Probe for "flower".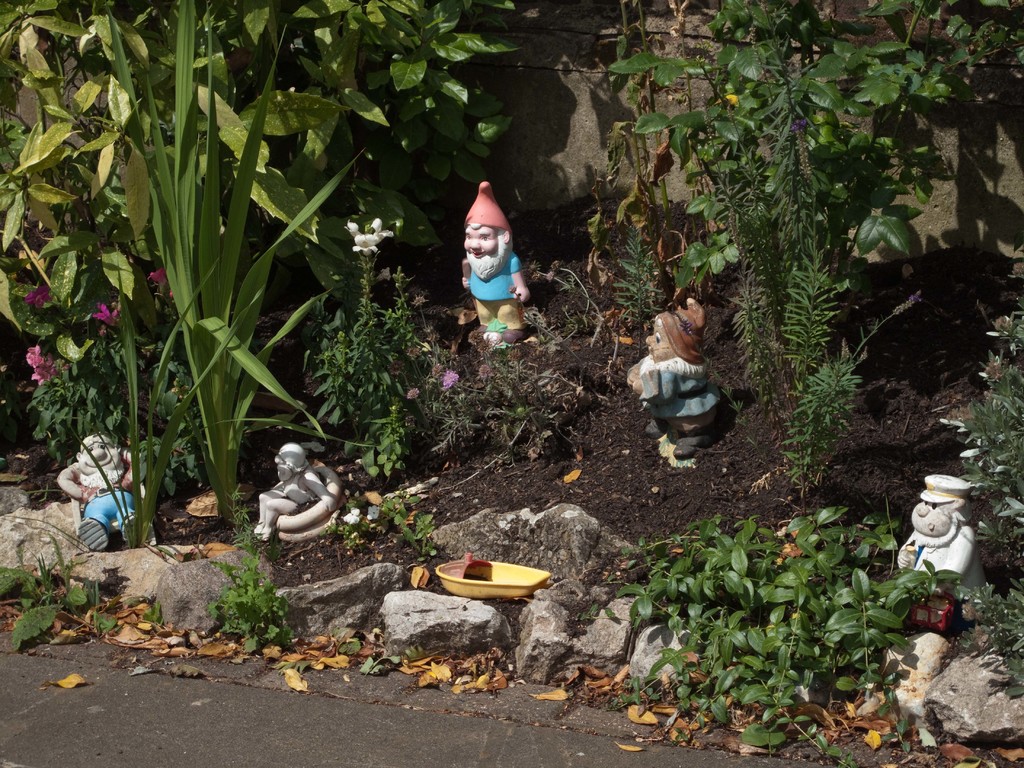
Probe result: bbox=(408, 388, 419, 400).
